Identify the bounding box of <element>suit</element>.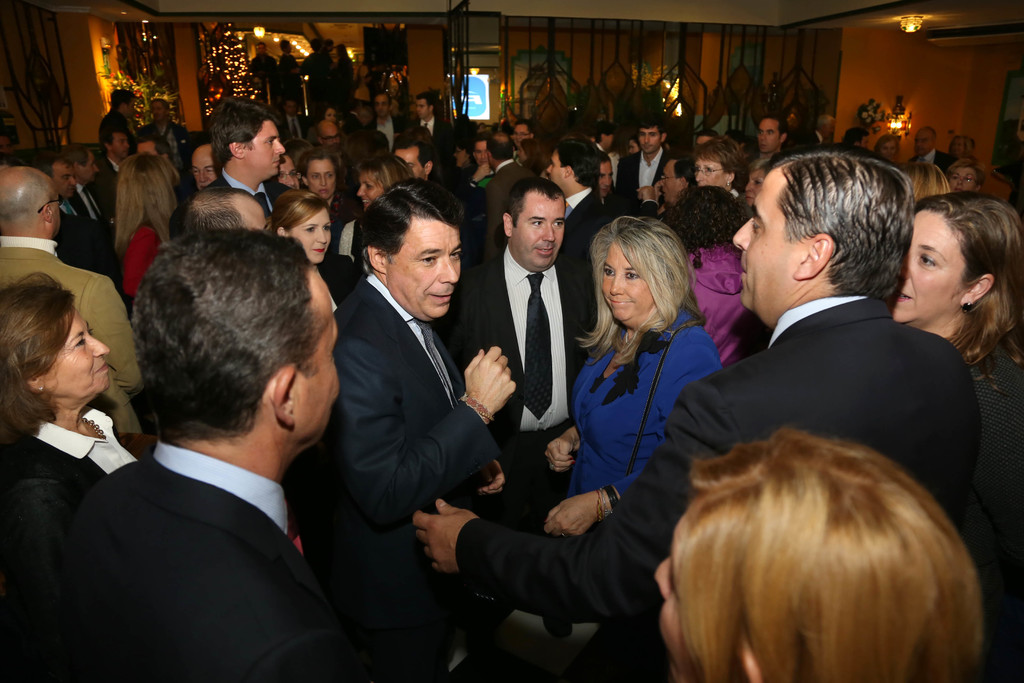
crop(561, 189, 615, 290).
